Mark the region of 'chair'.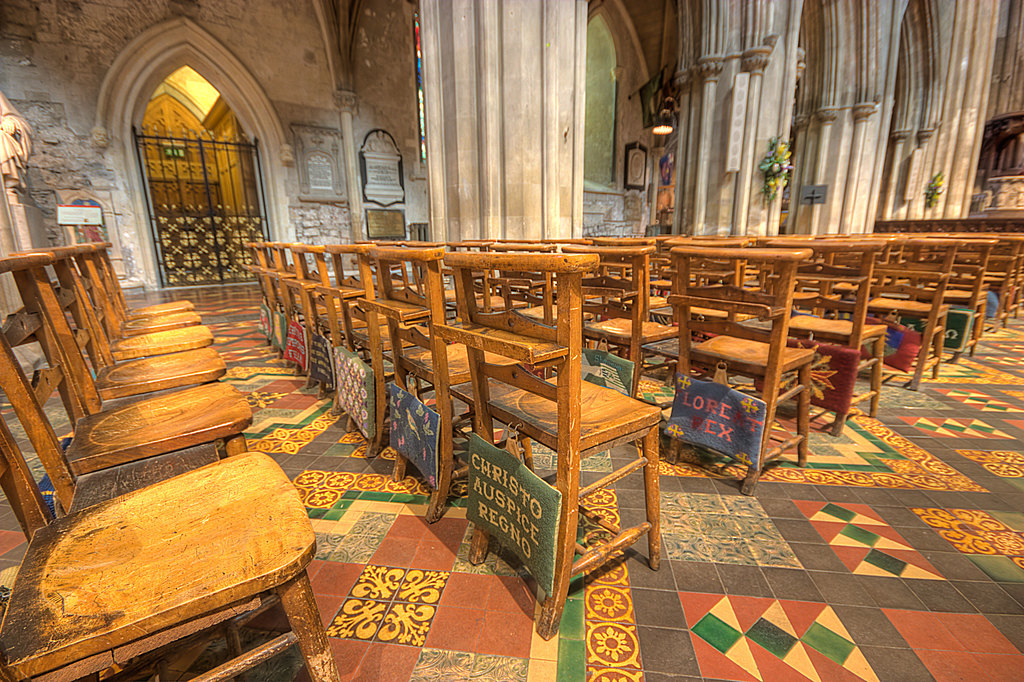
Region: [0, 312, 349, 681].
